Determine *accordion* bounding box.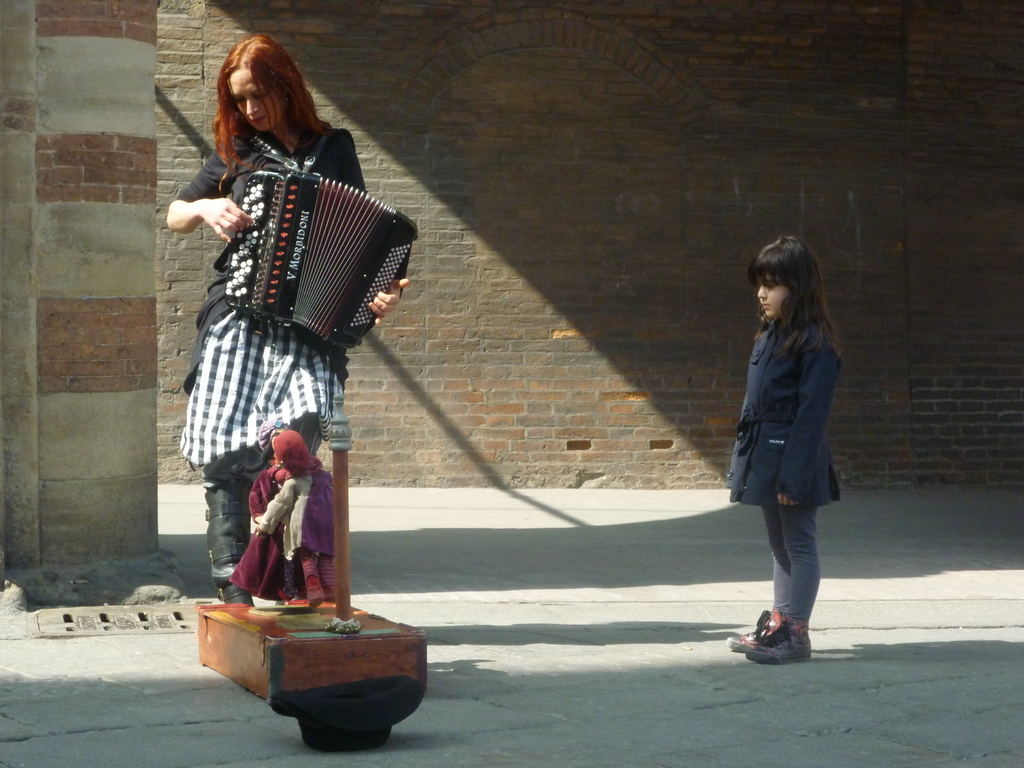
Determined: [187, 132, 413, 362].
